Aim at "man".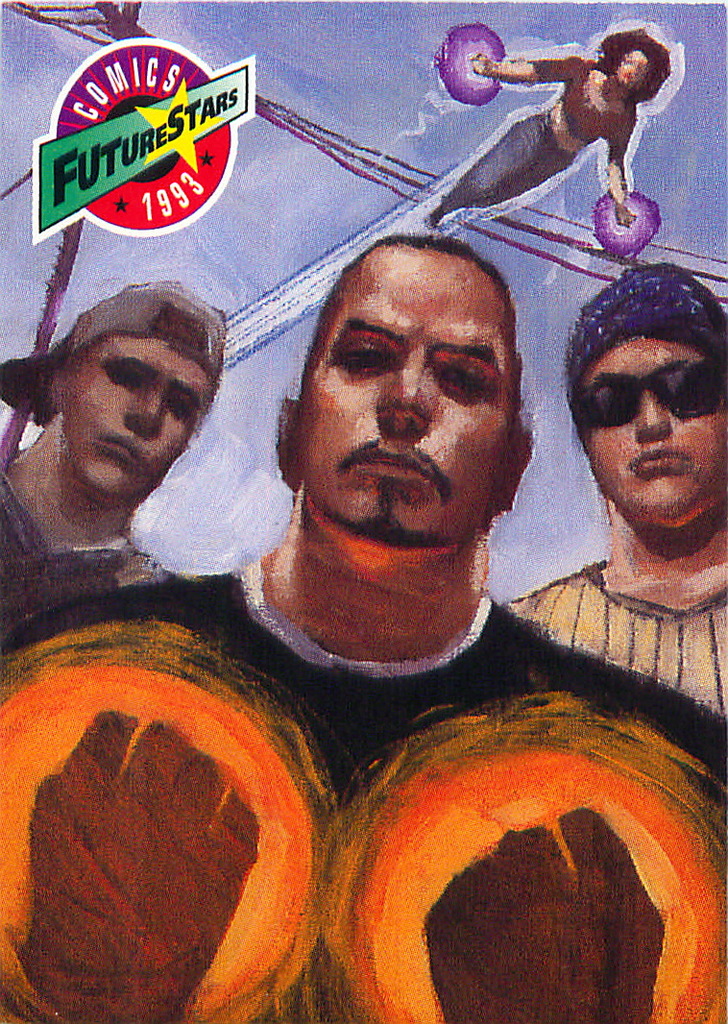
Aimed at [491, 256, 727, 710].
